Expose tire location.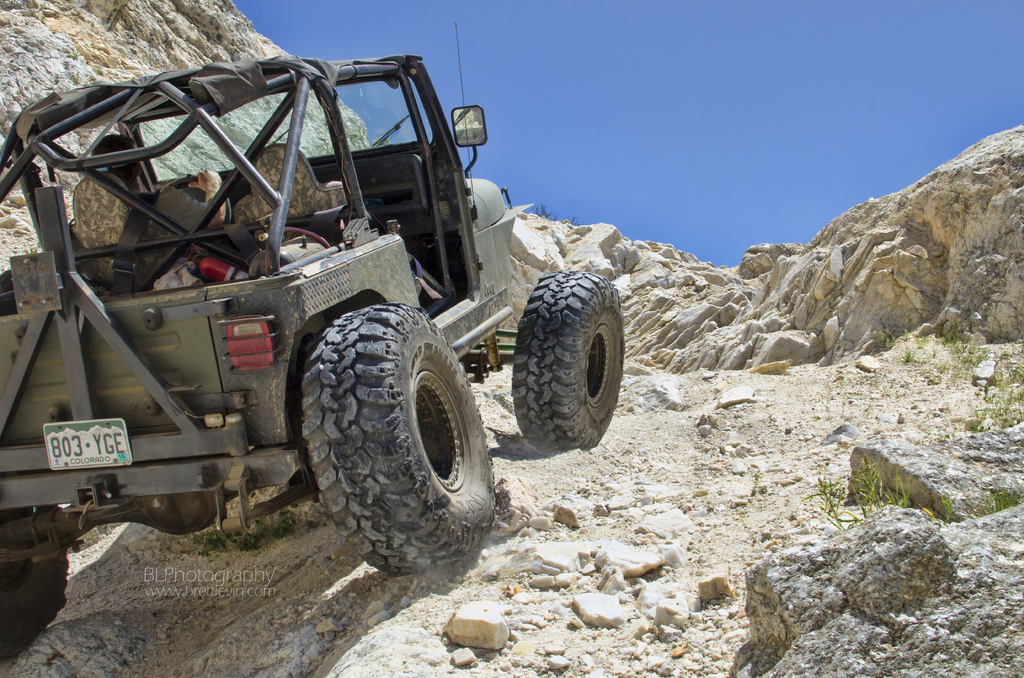
Exposed at left=0, top=501, right=66, bottom=662.
